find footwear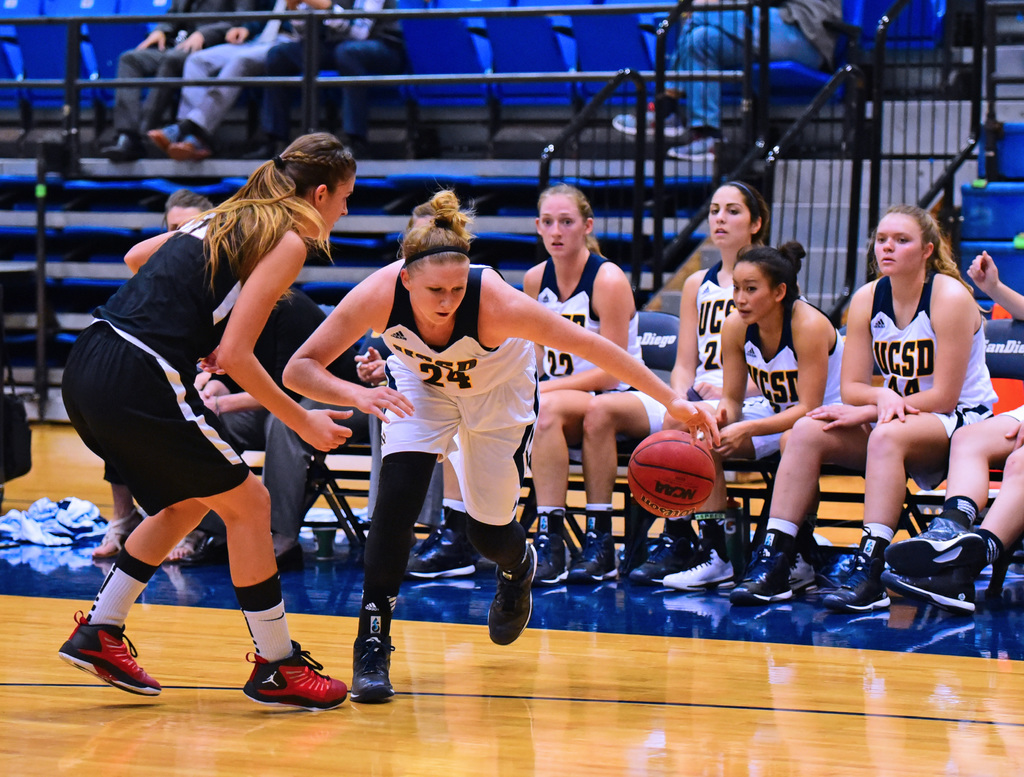
<bbox>570, 533, 623, 581</bbox>
